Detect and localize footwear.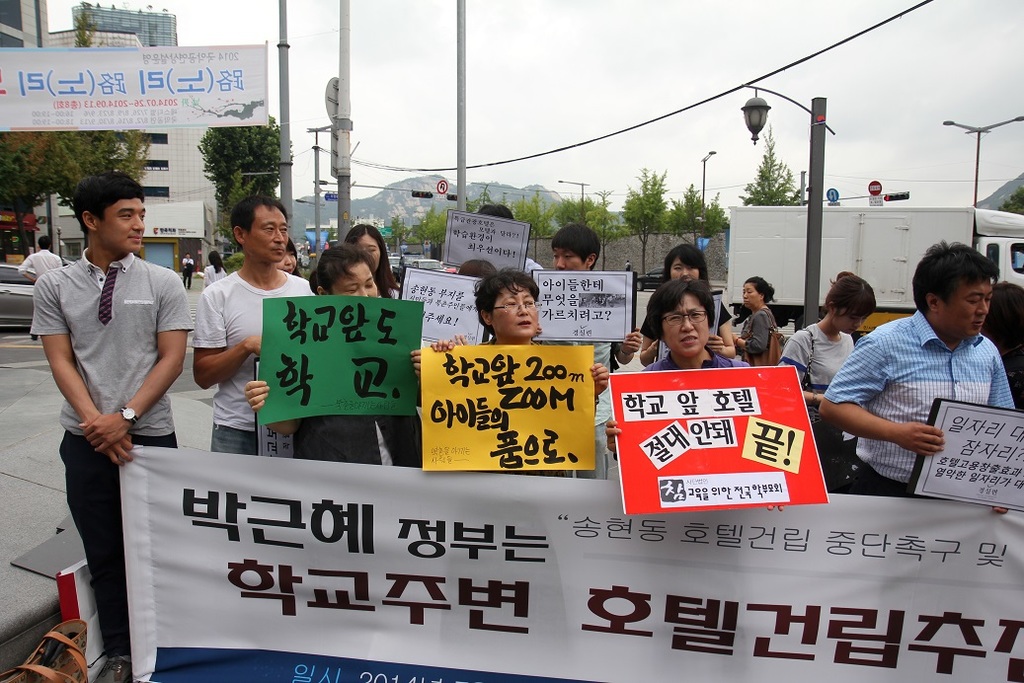
Localized at [93,653,134,679].
